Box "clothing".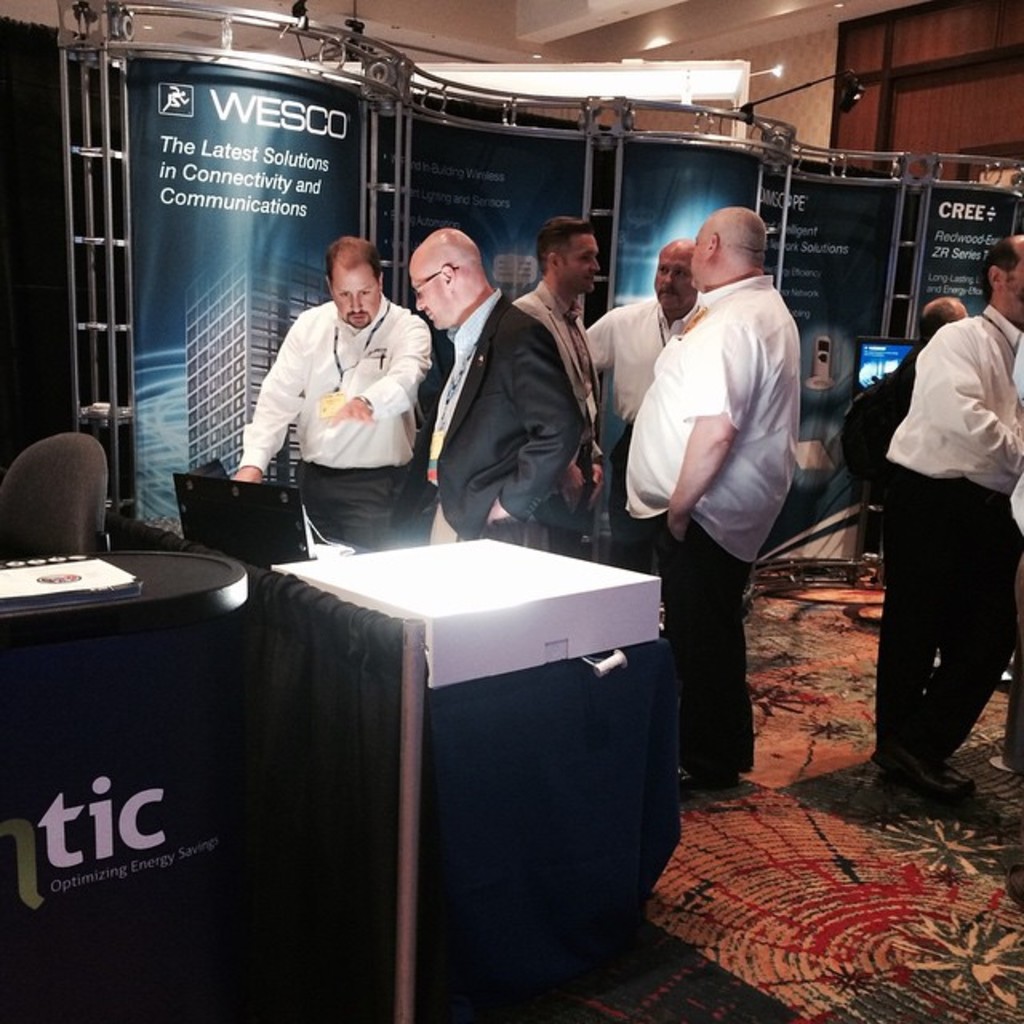
(586, 293, 710, 574).
